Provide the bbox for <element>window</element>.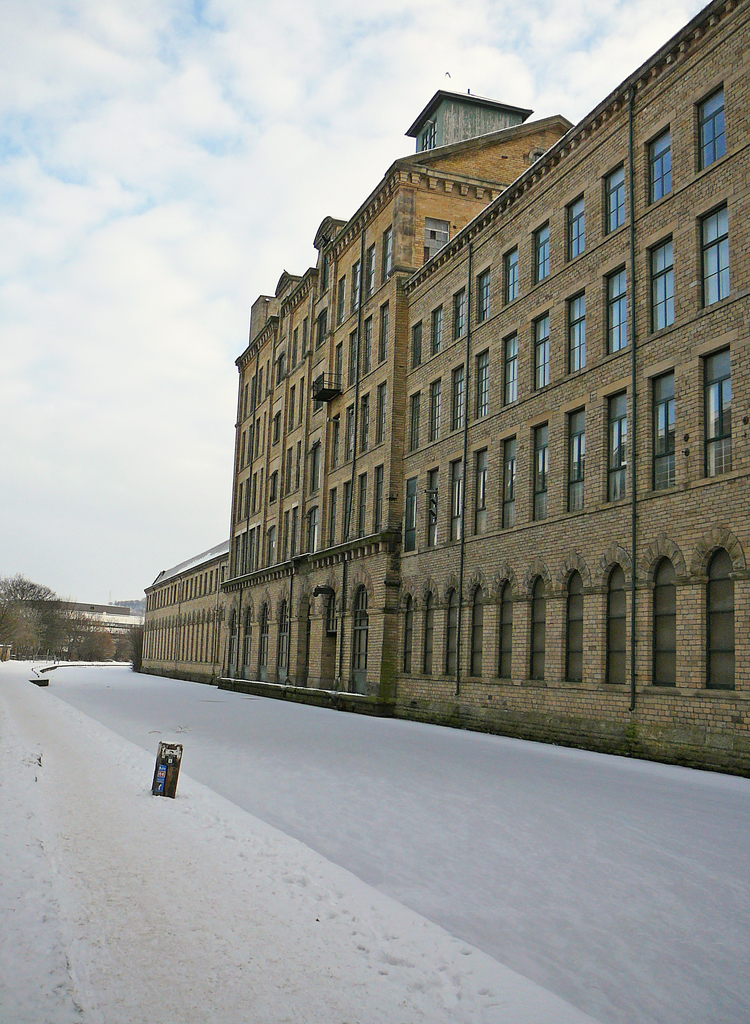
crop(332, 339, 346, 394).
